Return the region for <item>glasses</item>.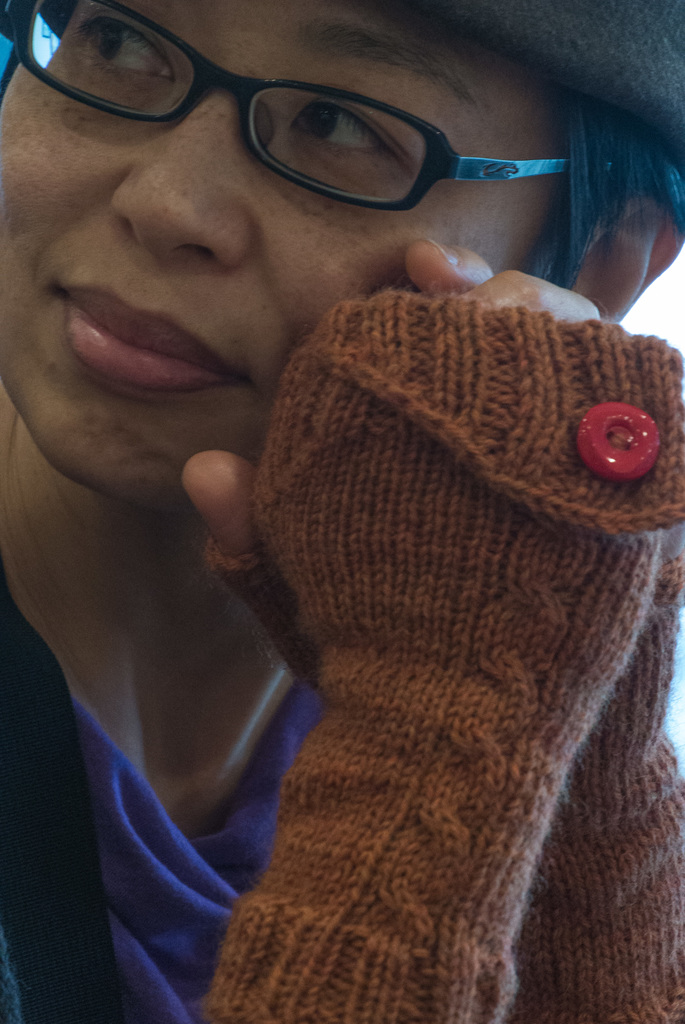
rect(17, 36, 588, 207).
